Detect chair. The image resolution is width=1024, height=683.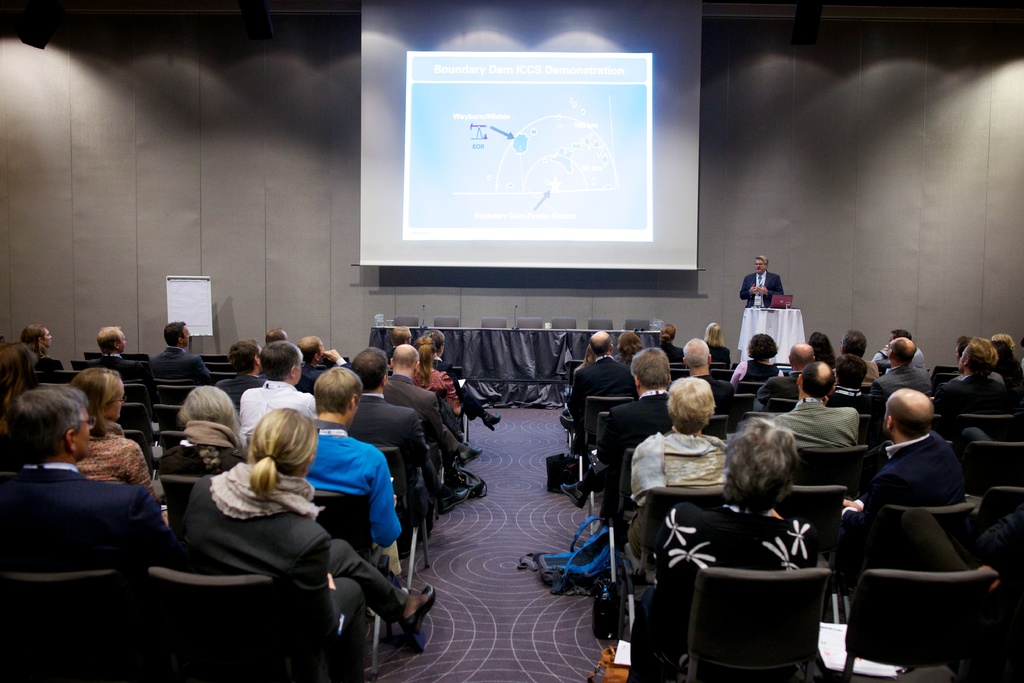
<bbox>860, 498, 973, 556</bbox>.
